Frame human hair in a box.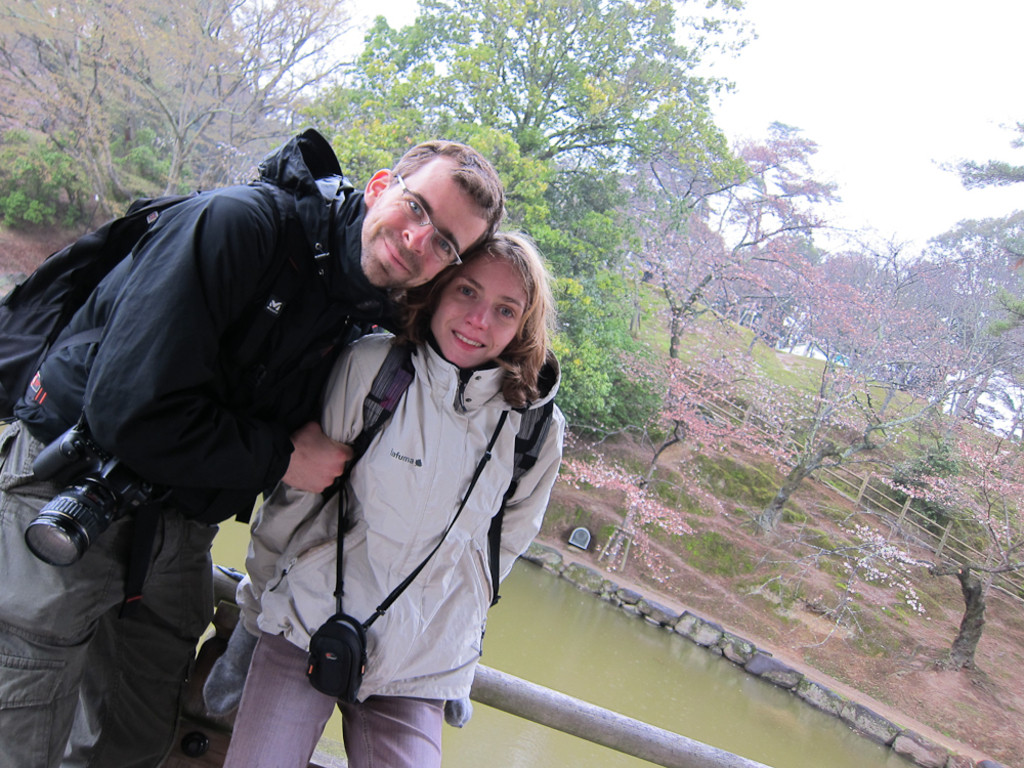
rect(381, 140, 507, 261).
